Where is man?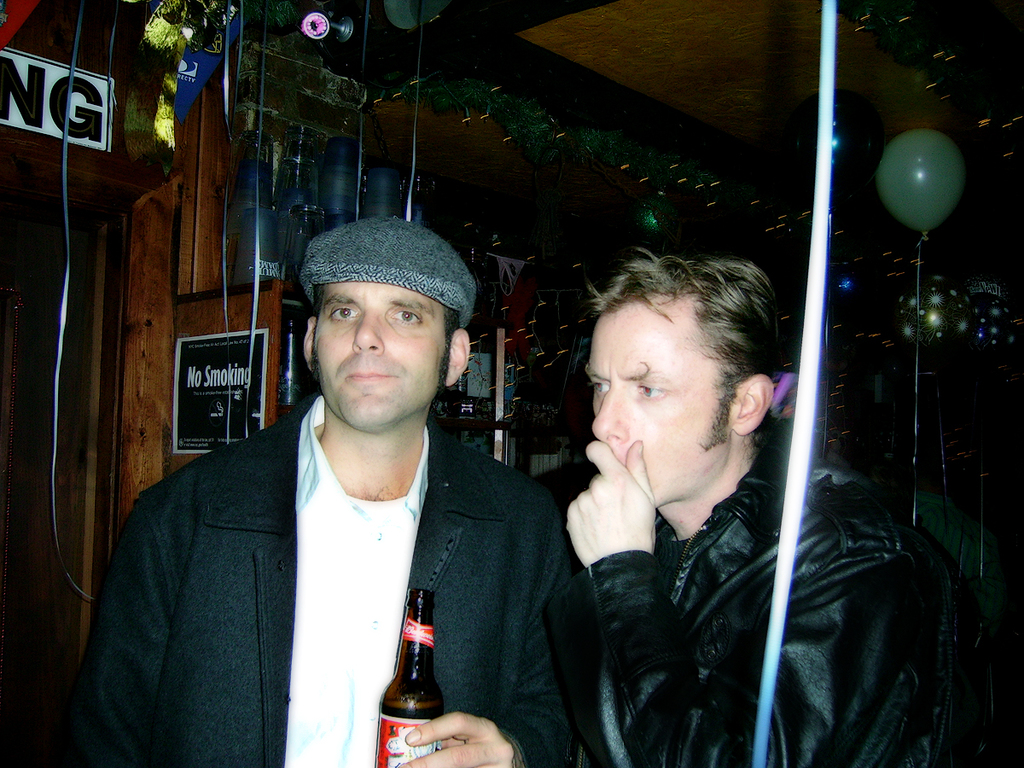
[97, 230, 576, 759].
